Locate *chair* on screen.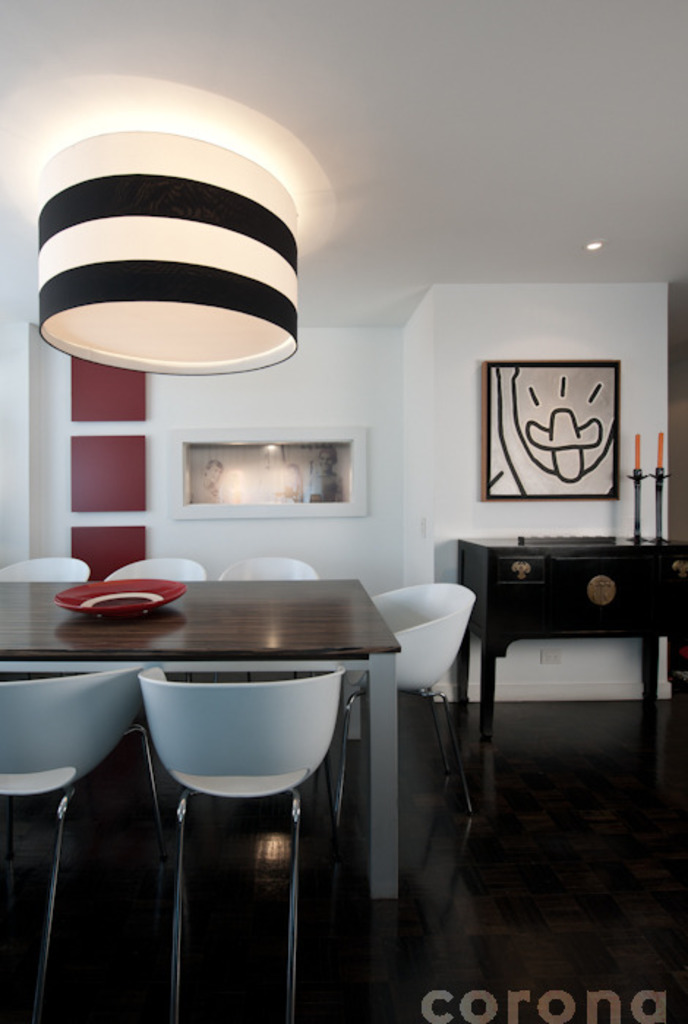
On screen at 94/629/422/960.
